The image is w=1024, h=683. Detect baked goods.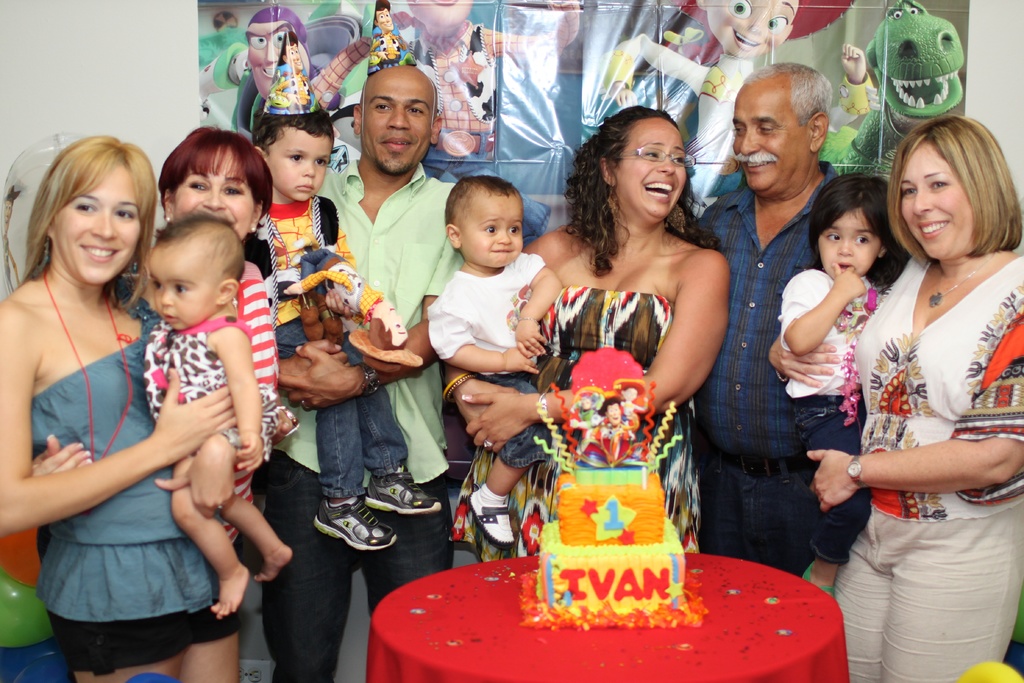
Detection: 515:383:707:633.
